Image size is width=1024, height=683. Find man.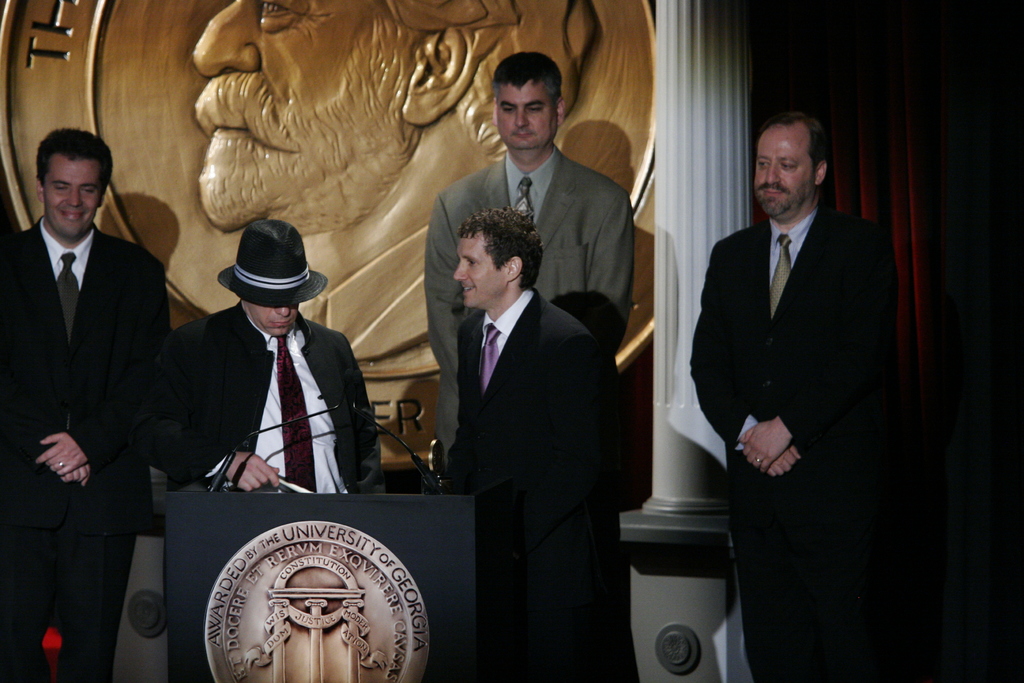
{"x1": 0, "y1": 128, "x2": 173, "y2": 682}.
